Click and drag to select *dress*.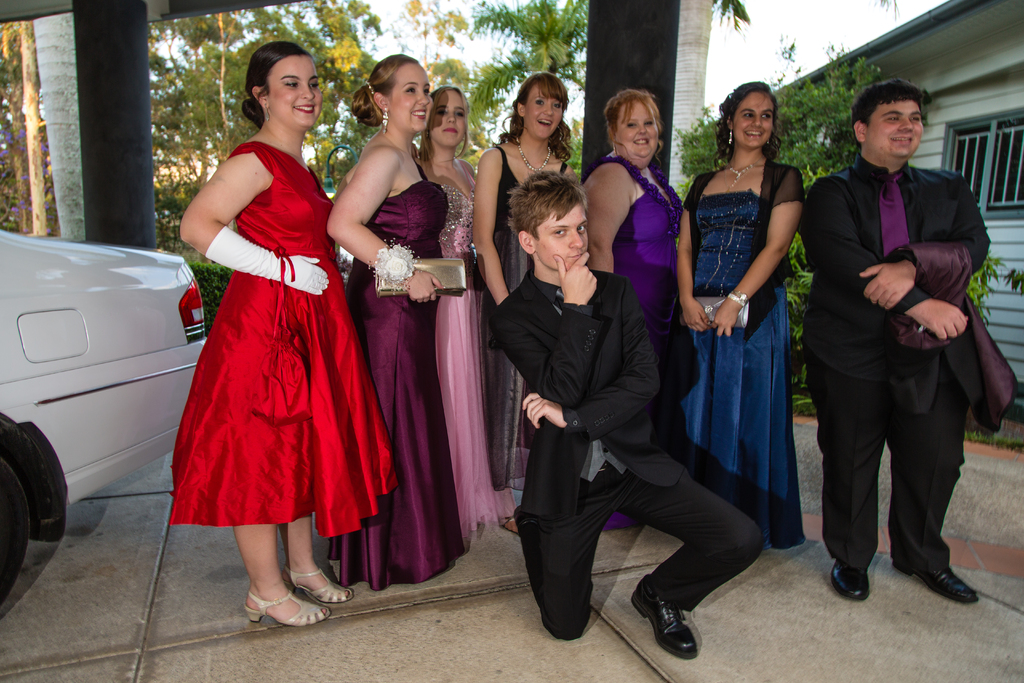
Selection: bbox(326, 160, 467, 593).
